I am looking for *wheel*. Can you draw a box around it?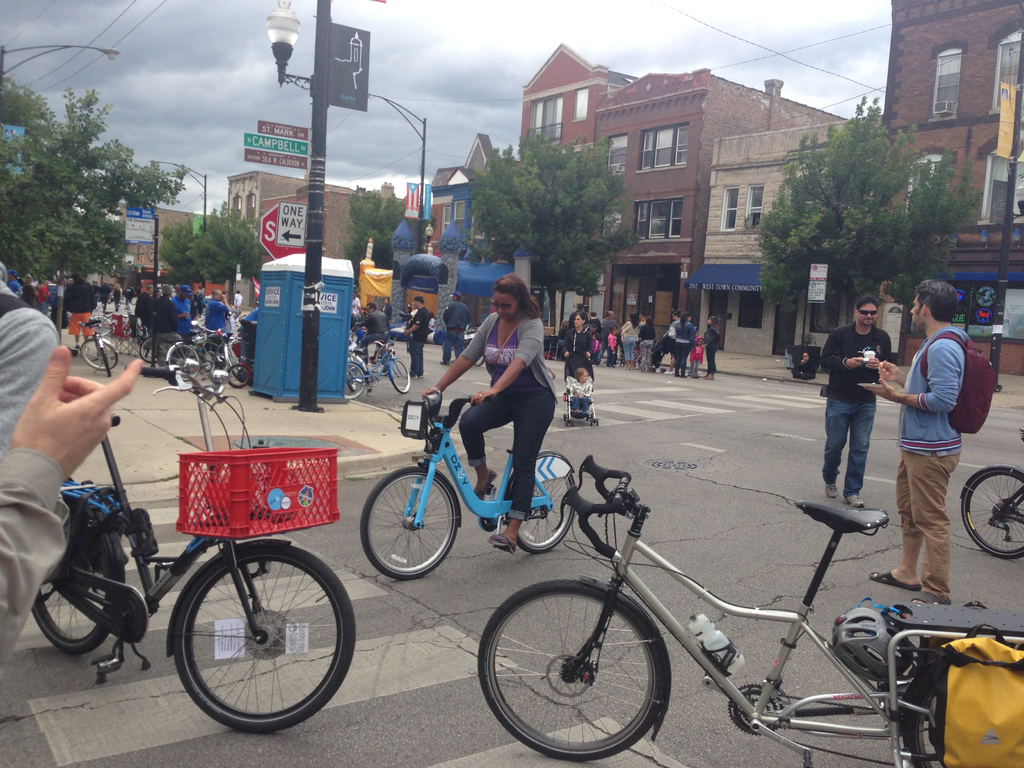
Sure, the bounding box is [87, 311, 118, 344].
